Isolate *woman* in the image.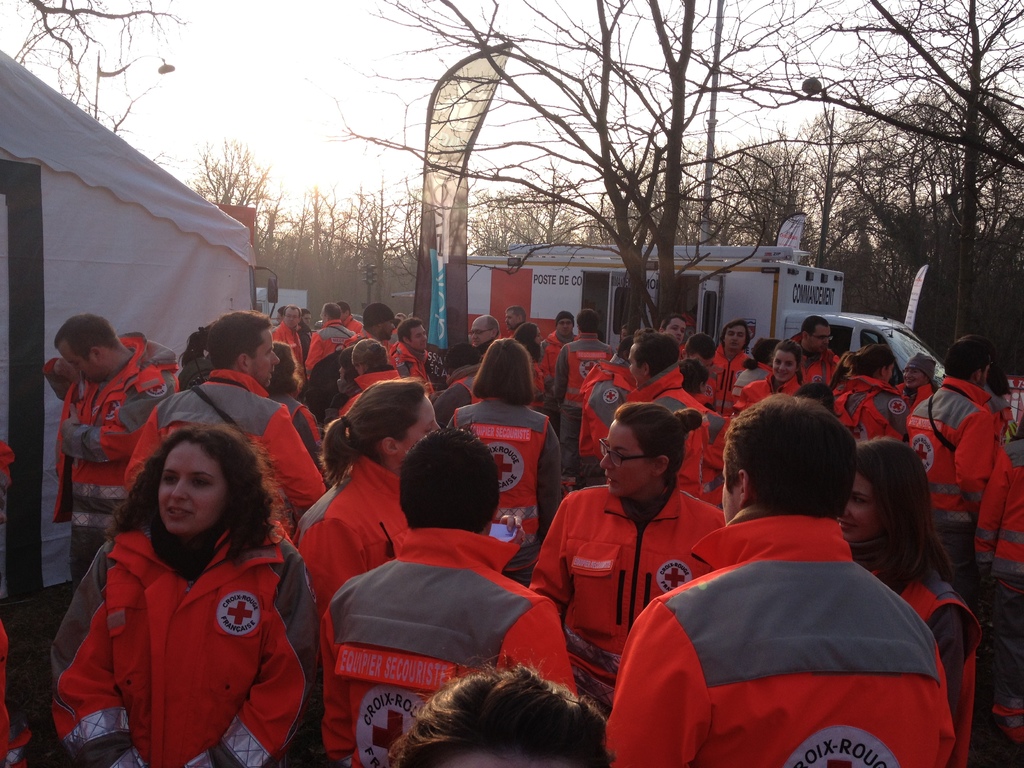
Isolated region: 506,322,544,399.
